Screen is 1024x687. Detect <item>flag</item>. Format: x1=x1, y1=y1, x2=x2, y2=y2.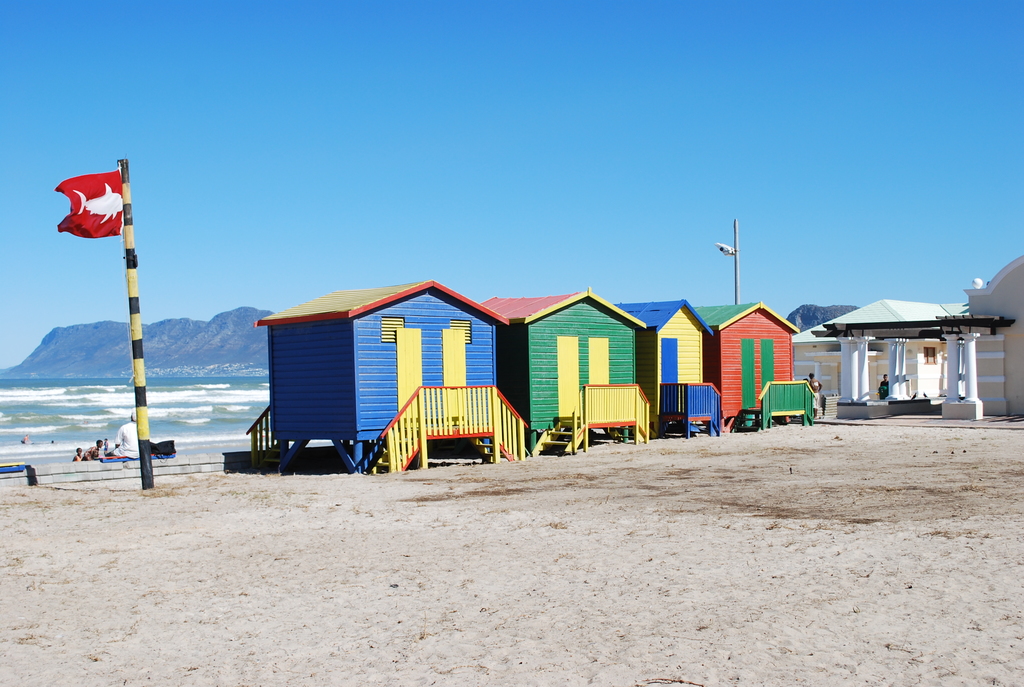
x1=53, y1=165, x2=124, y2=236.
